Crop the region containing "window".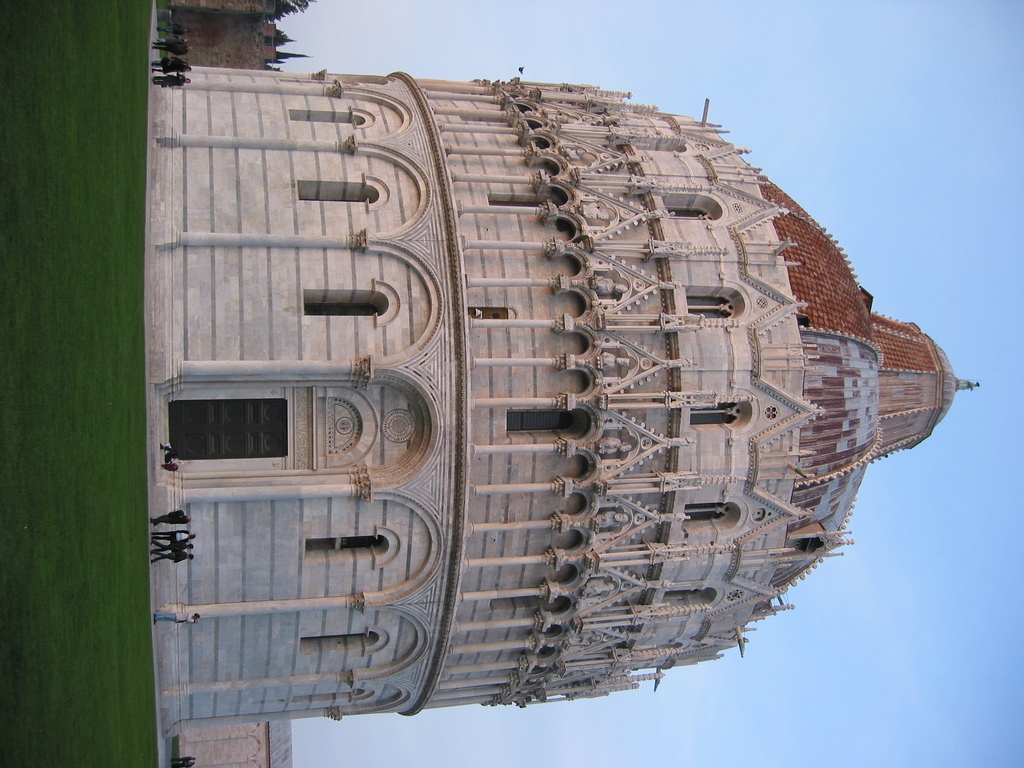
Crop region: select_region(660, 586, 715, 609).
